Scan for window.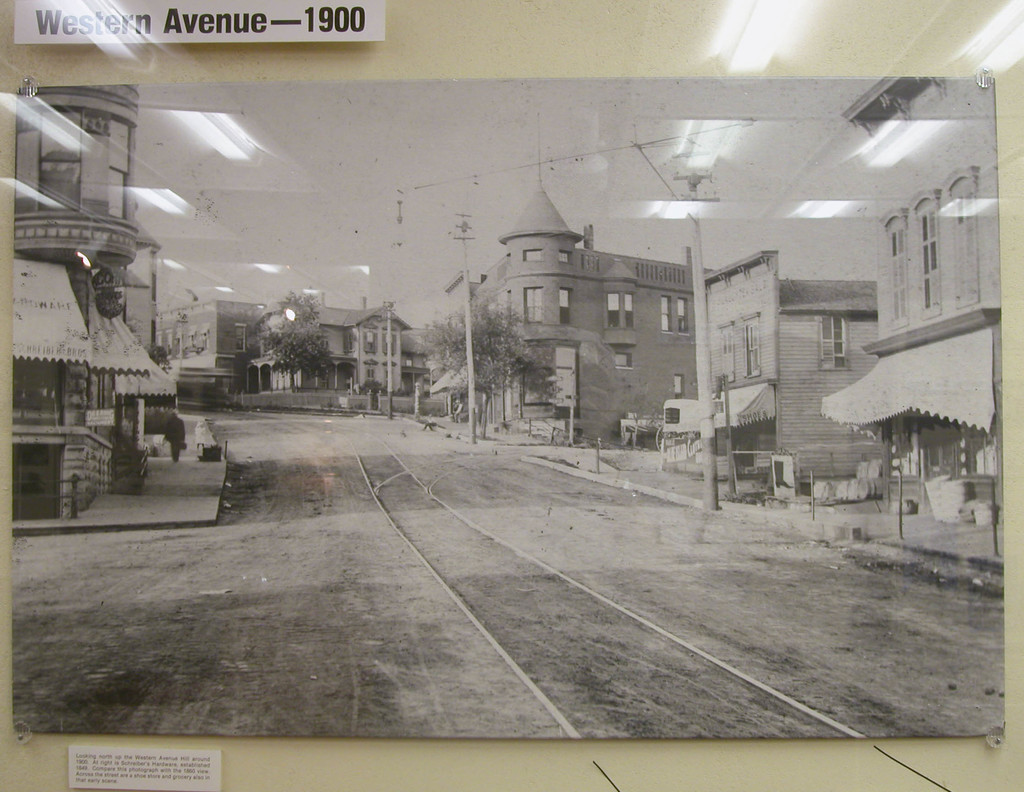
Scan result: box(383, 325, 394, 352).
